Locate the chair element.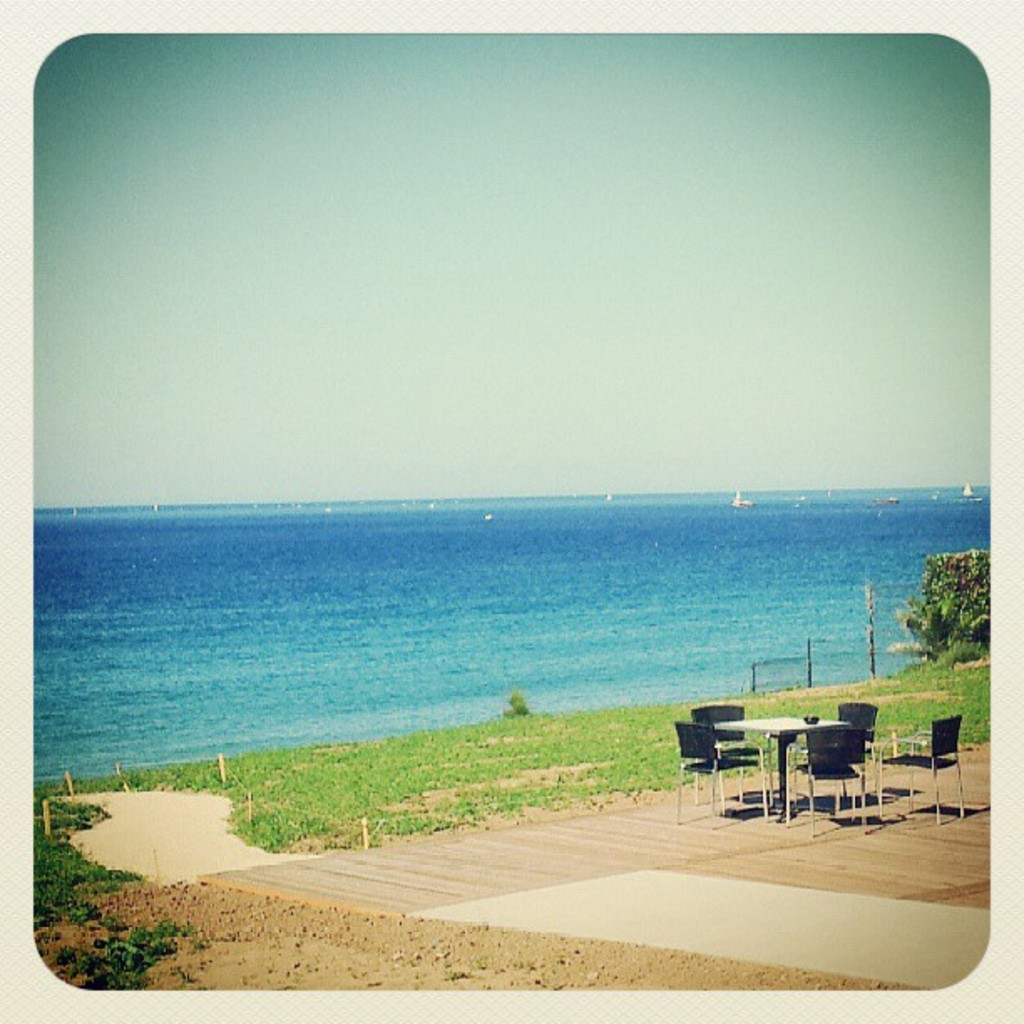
Element bbox: left=669, top=719, right=771, bottom=828.
